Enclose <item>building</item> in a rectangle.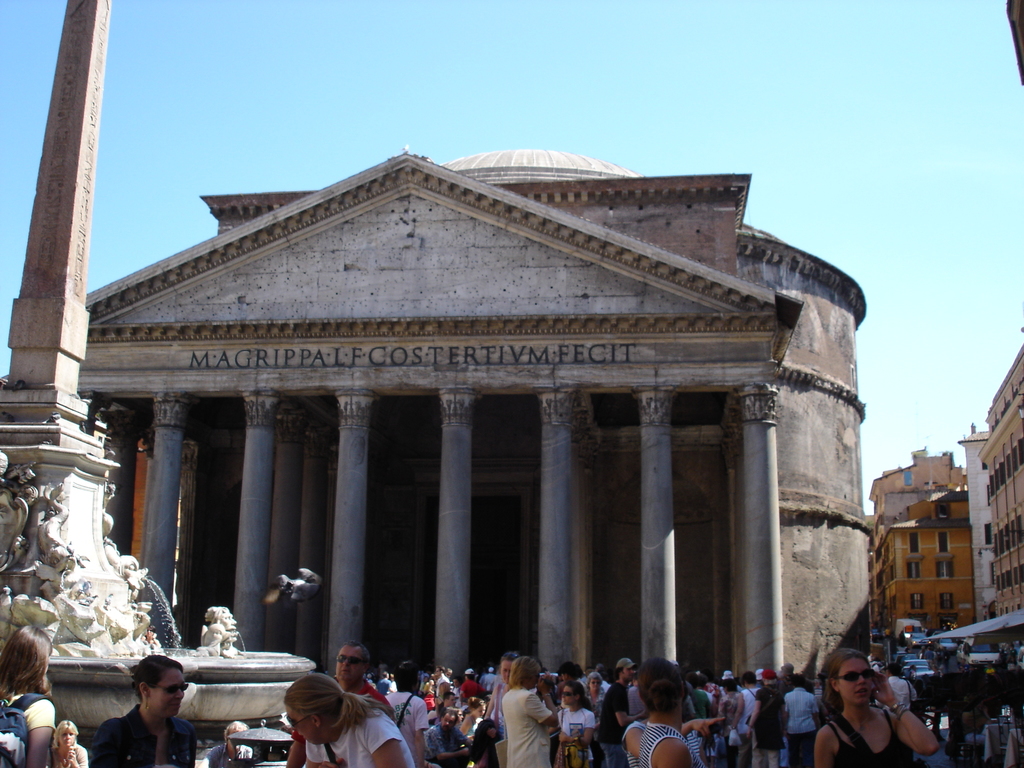
(980, 343, 1023, 616).
